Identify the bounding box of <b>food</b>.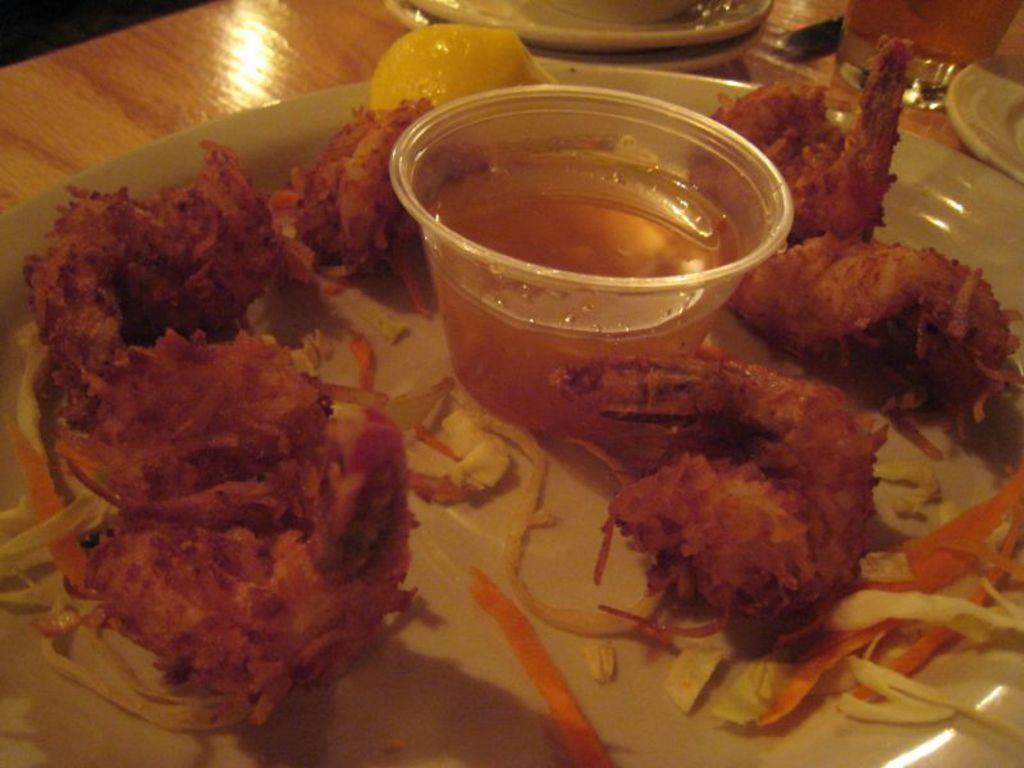
(623,357,867,657).
